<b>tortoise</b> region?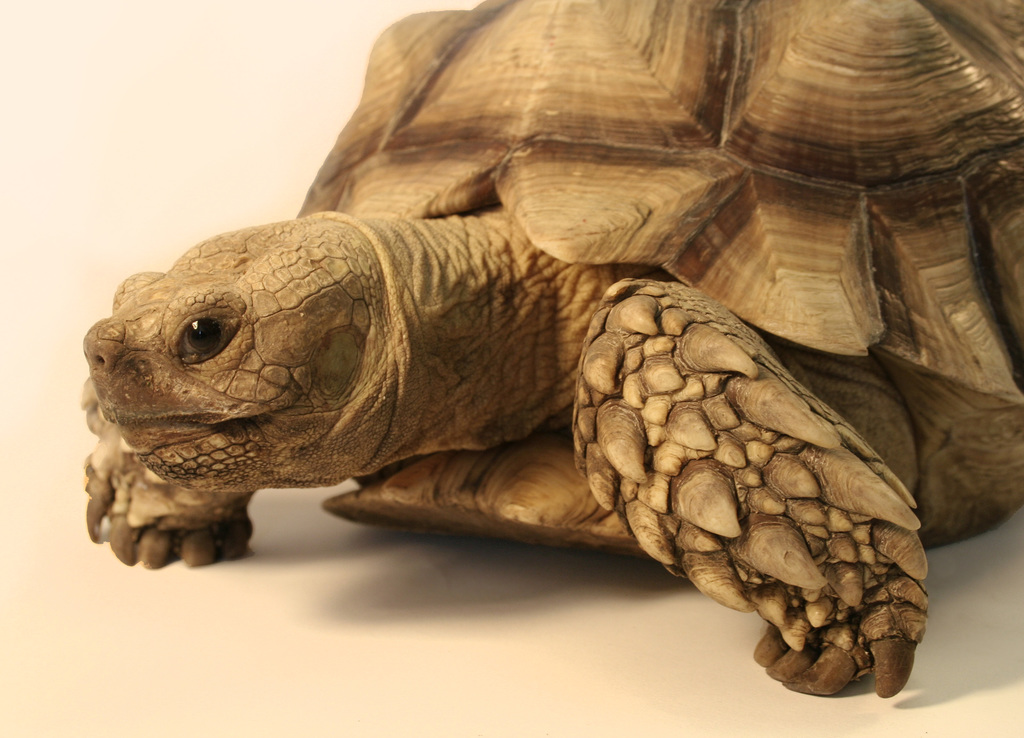
77/0/1023/697
